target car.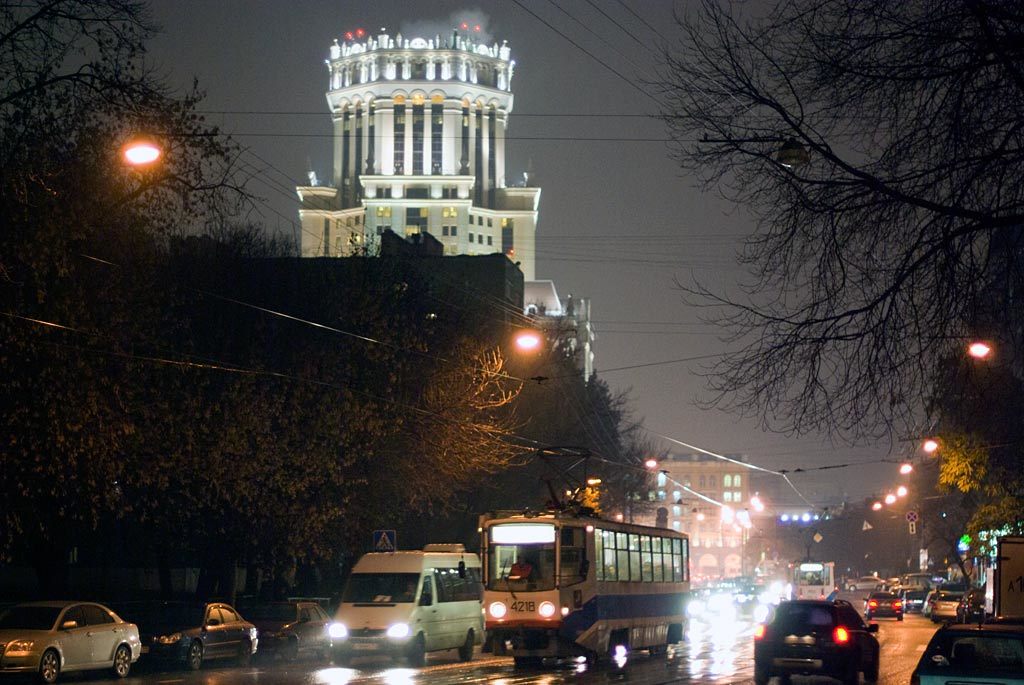
Target region: [0,602,140,684].
